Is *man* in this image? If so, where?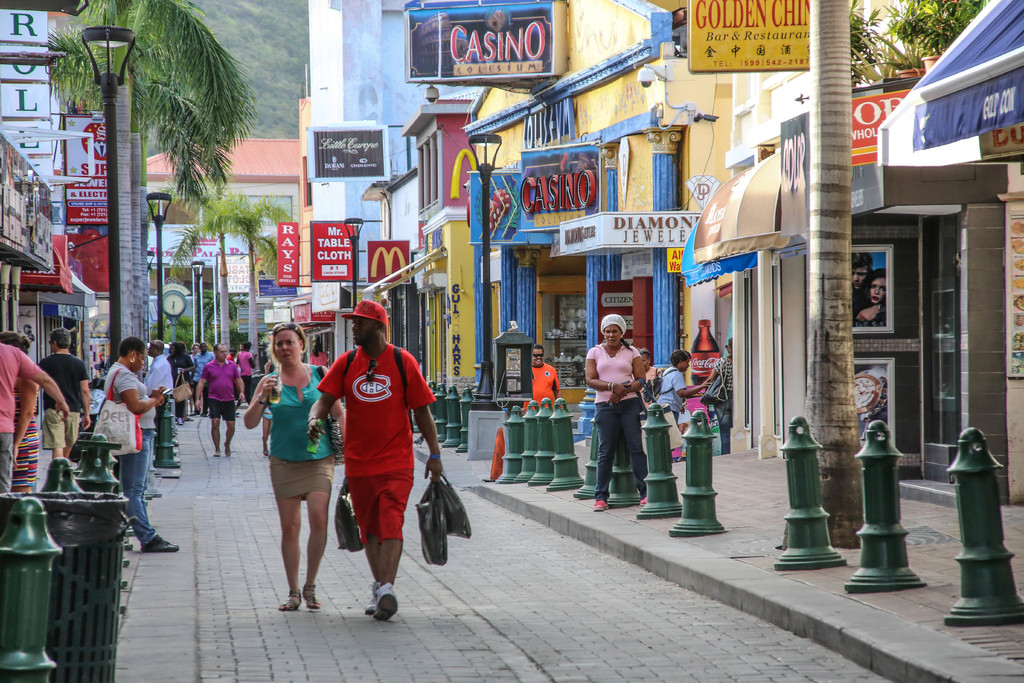
Yes, at [523,344,563,416].
